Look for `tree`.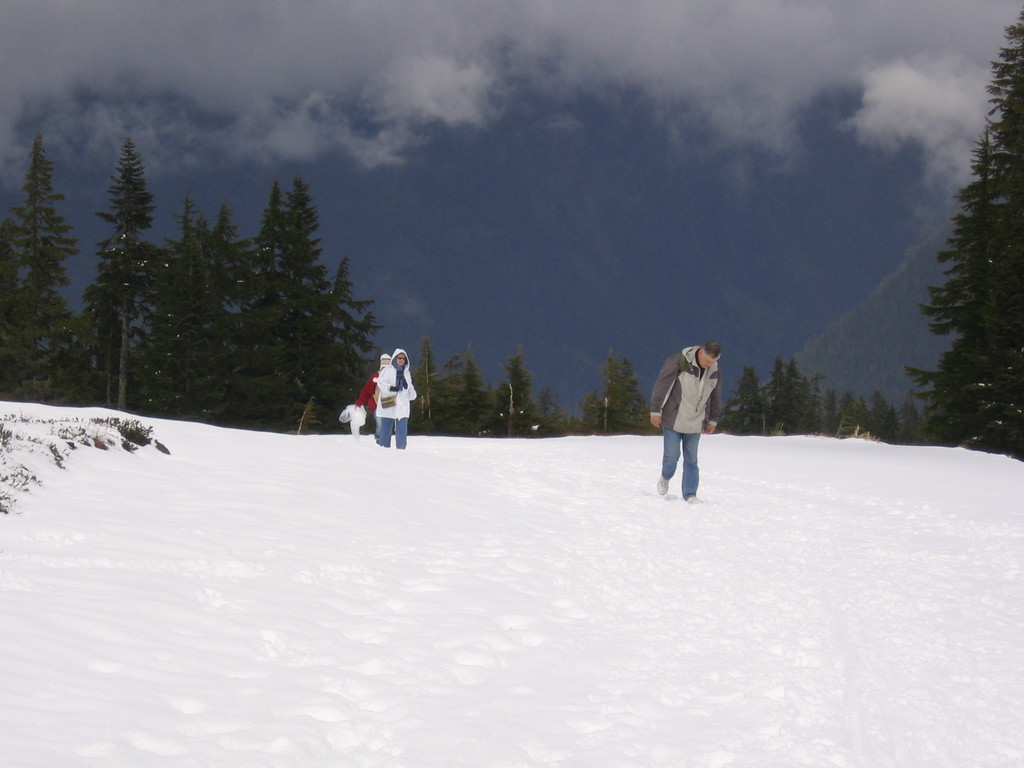
Found: [587, 347, 664, 430].
